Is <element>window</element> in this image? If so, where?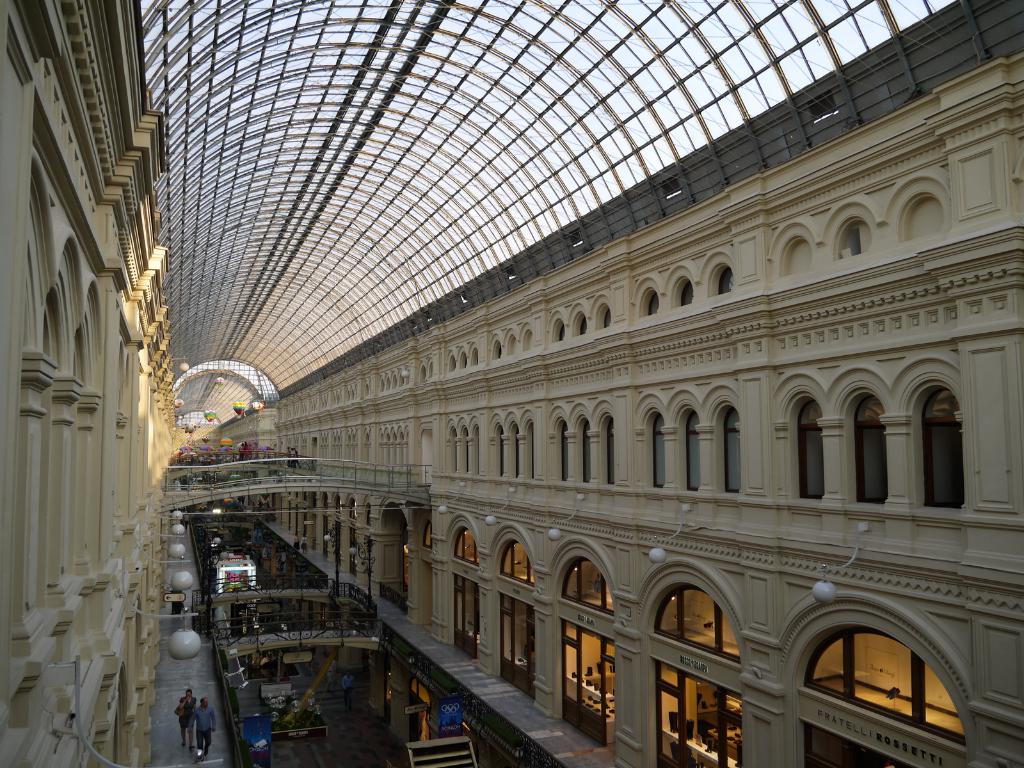
Yes, at detection(452, 424, 465, 474).
